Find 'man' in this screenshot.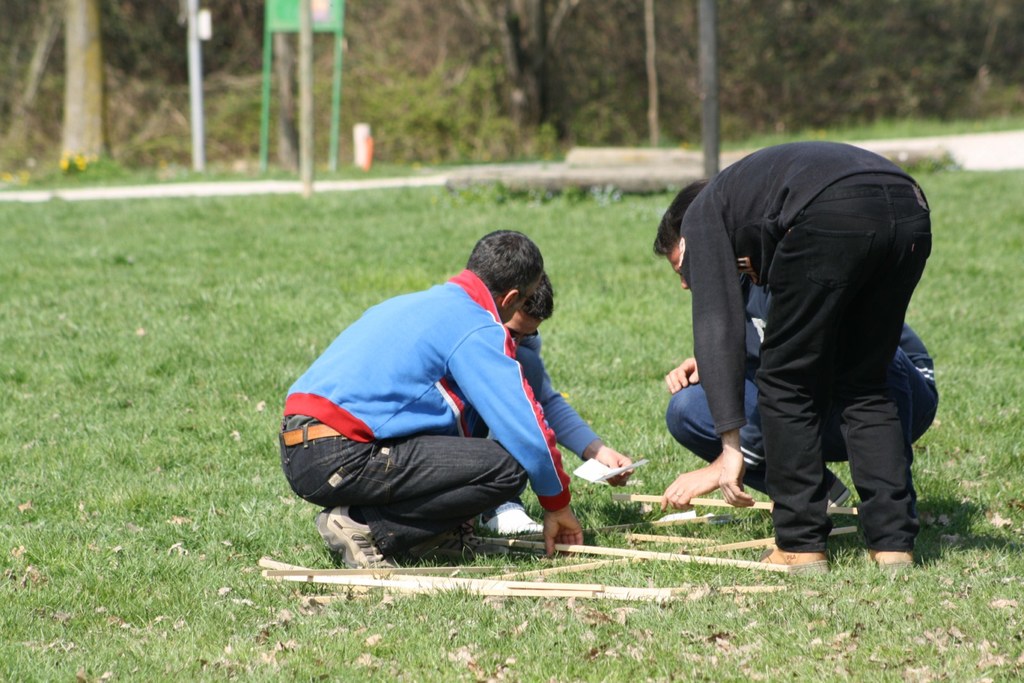
The bounding box for 'man' is select_region(478, 273, 633, 534).
